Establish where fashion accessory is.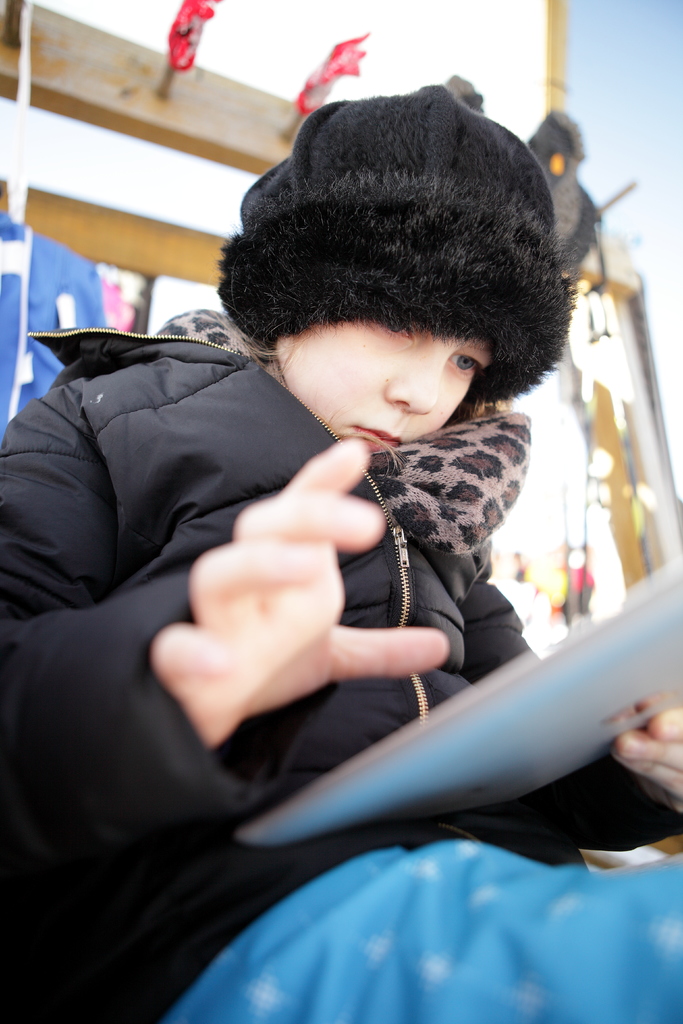
Established at bbox=[211, 77, 580, 403].
